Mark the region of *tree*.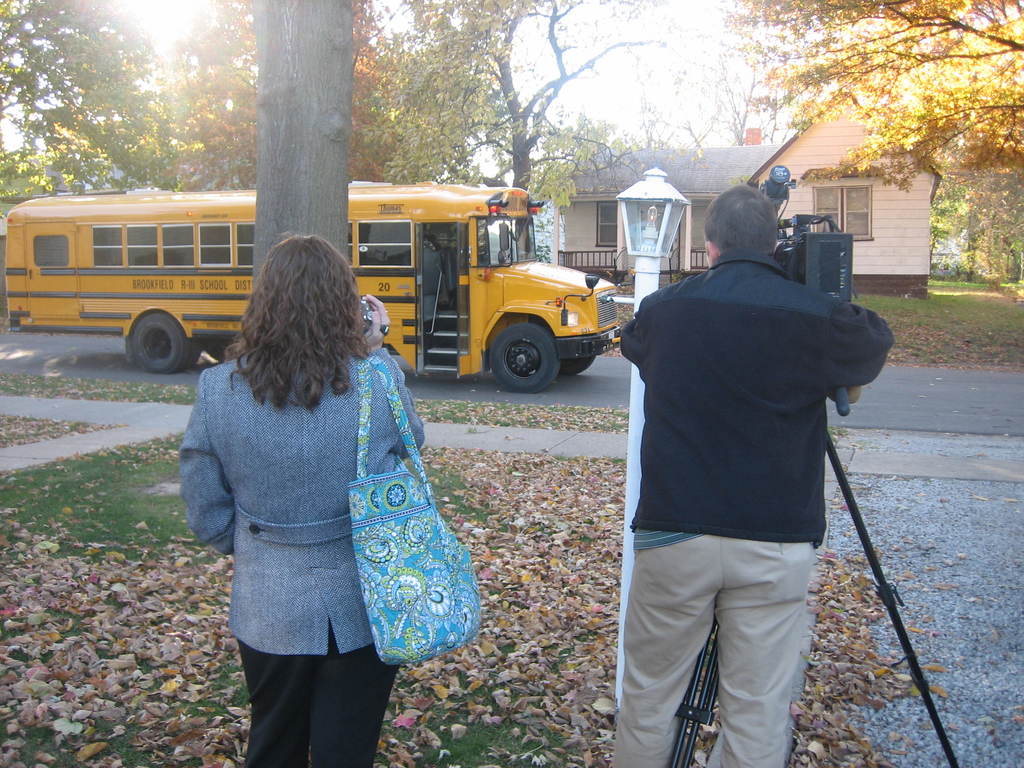
Region: 249 0 373 291.
